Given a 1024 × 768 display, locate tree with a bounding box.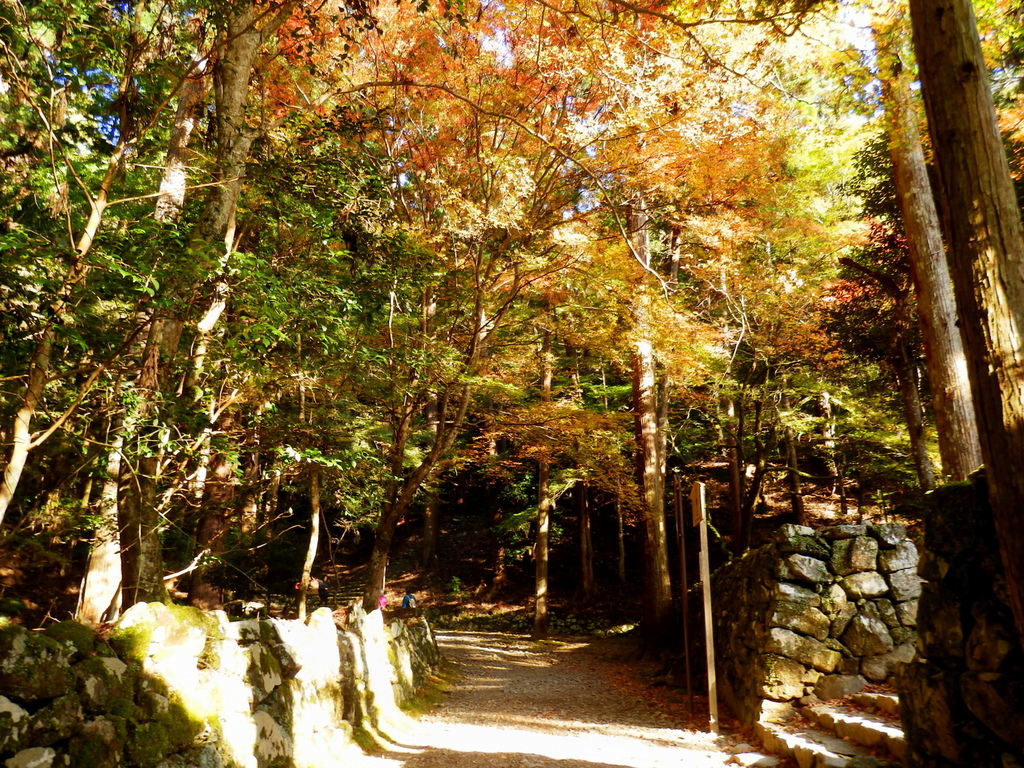
Located: 911,0,1023,662.
